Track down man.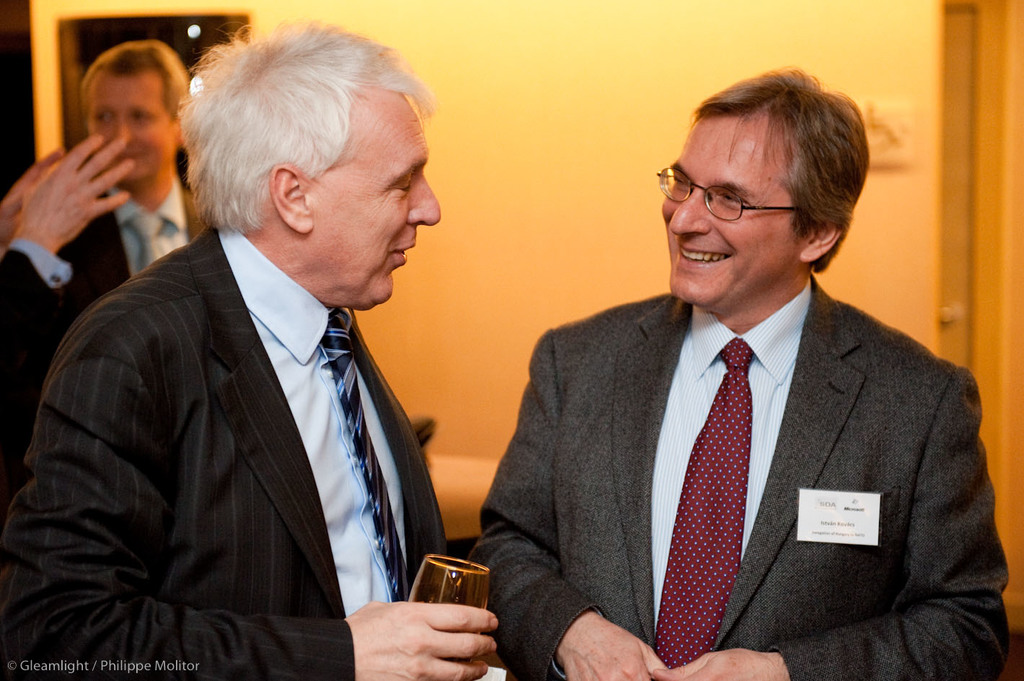
Tracked to BBox(53, 40, 210, 342).
